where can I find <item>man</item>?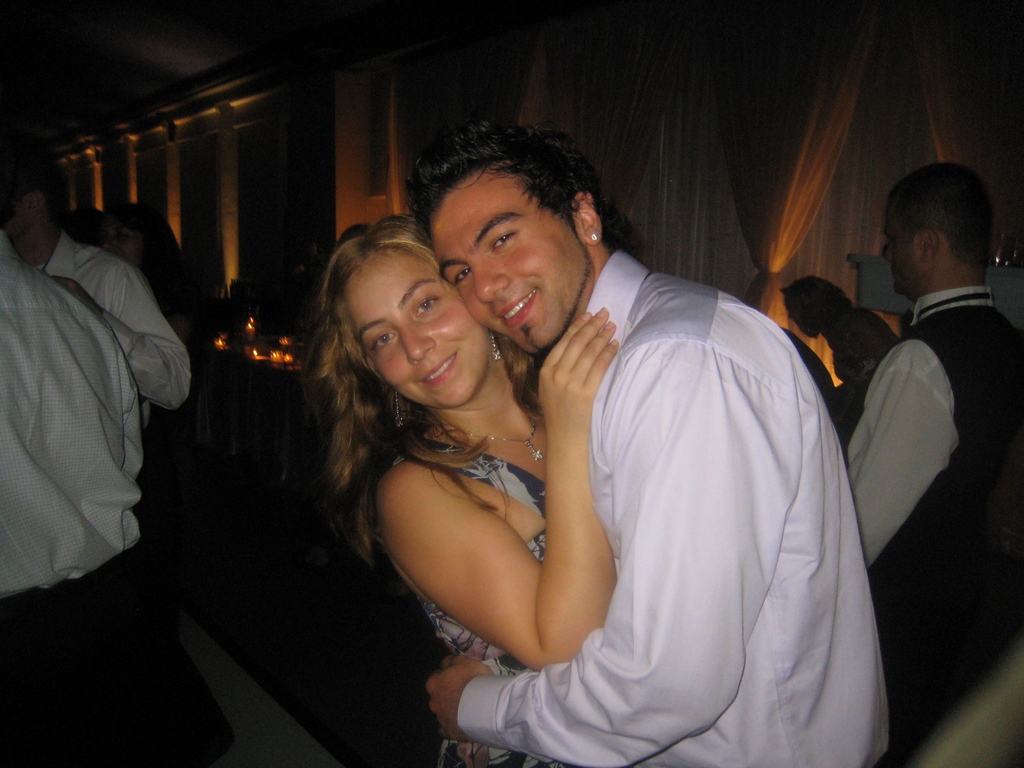
You can find it at <box>825,143,1023,714</box>.
